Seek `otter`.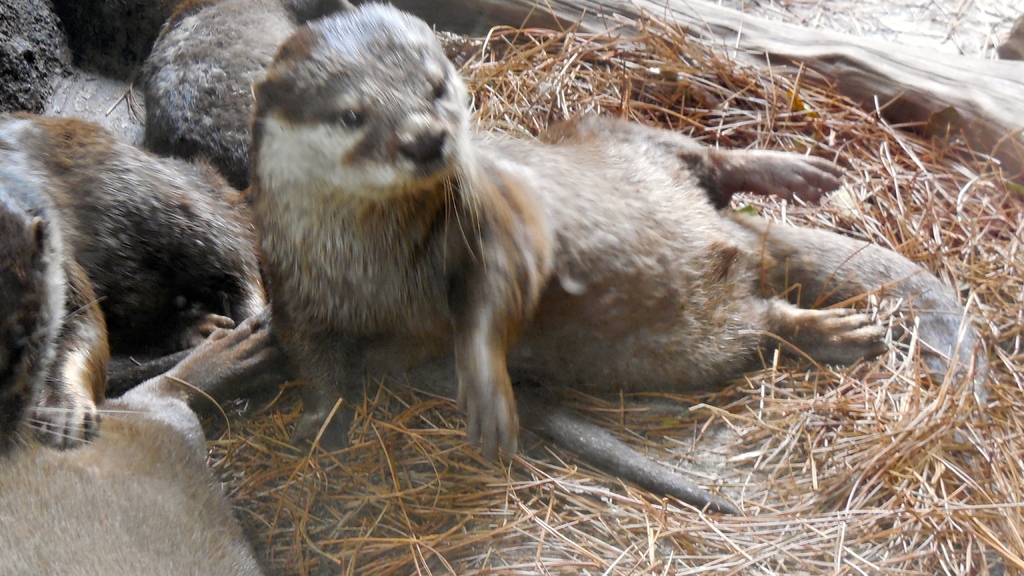
l=0, t=311, r=273, b=575.
